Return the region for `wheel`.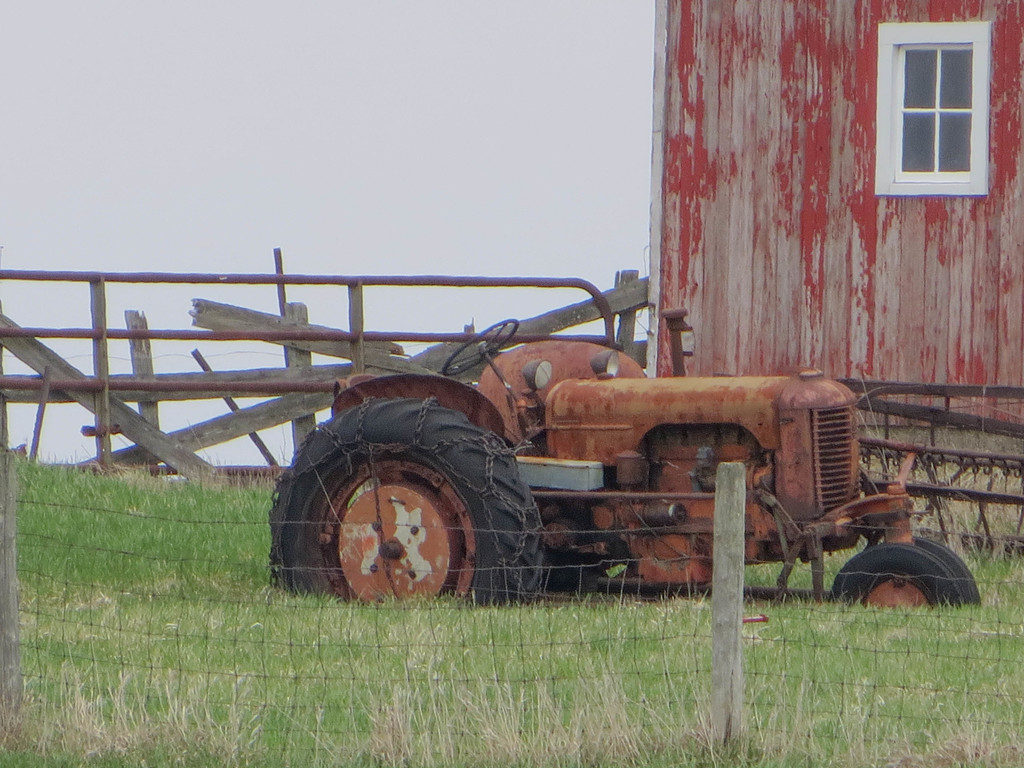
[x1=911, y1=541, x2=980, y2=607].
